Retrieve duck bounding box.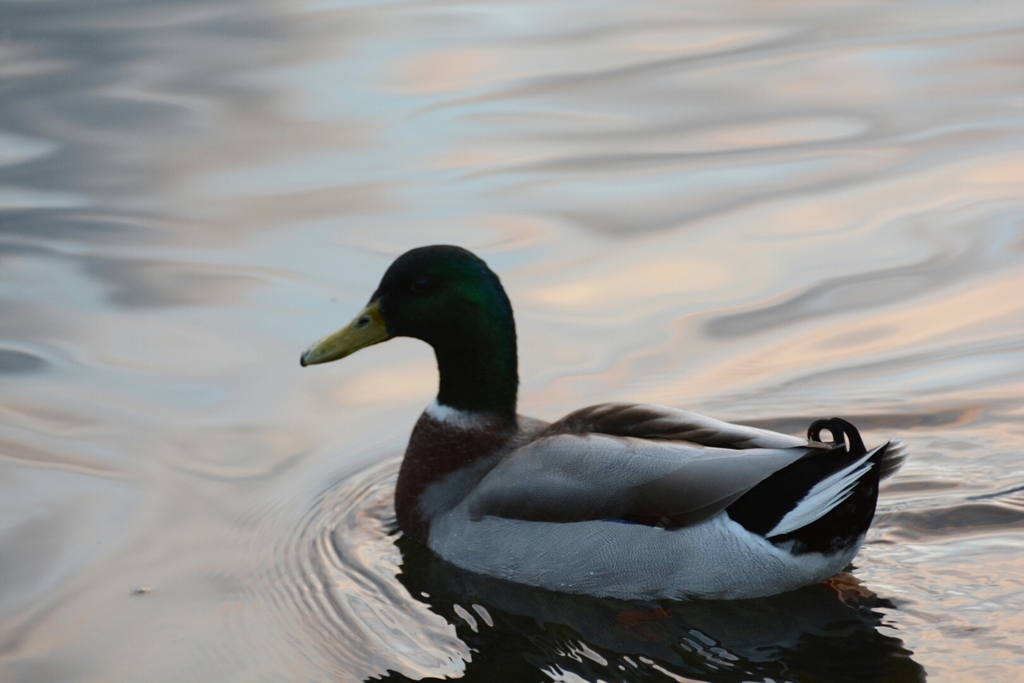
Bounding box: (x1=300, y1=239, x2=908, y2=623).
